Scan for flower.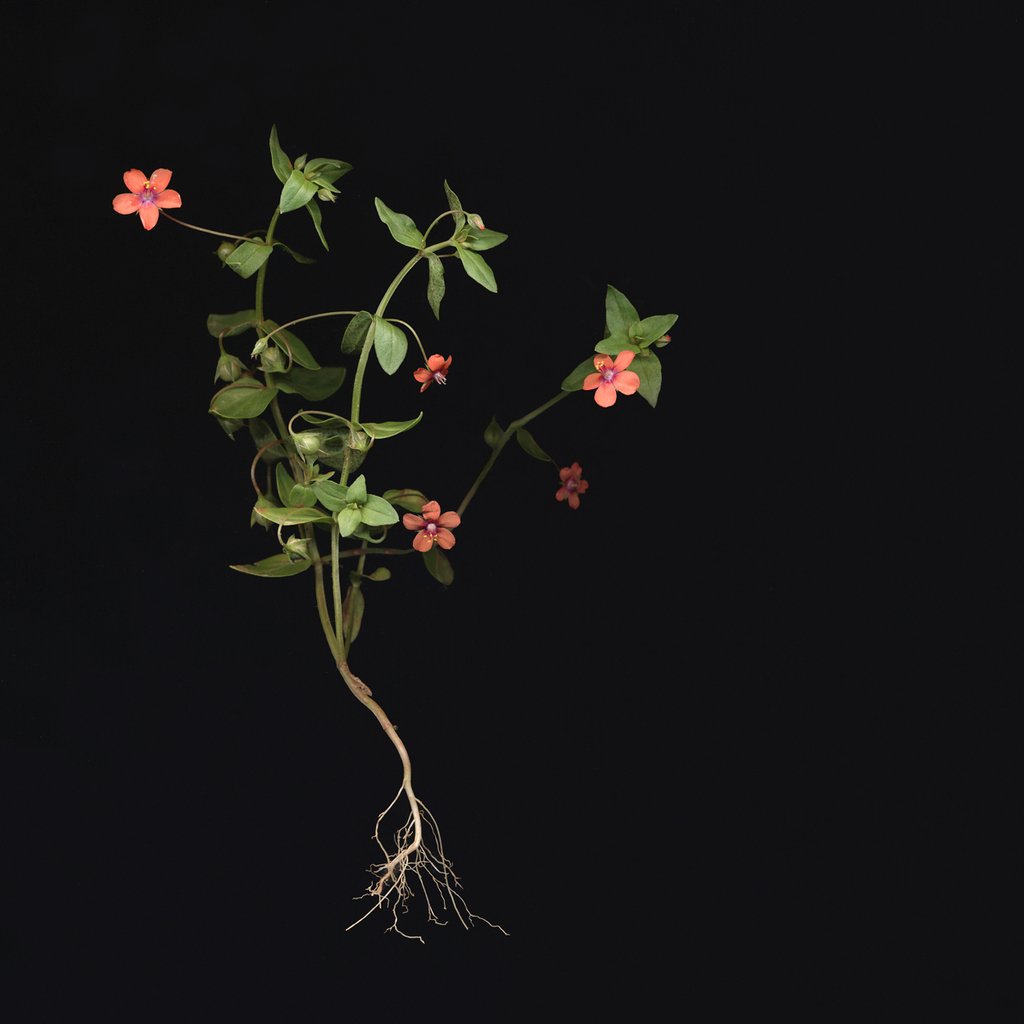
Scan result: {"left": 557, "top": 462, "right": 589, "bottom": 508}.
